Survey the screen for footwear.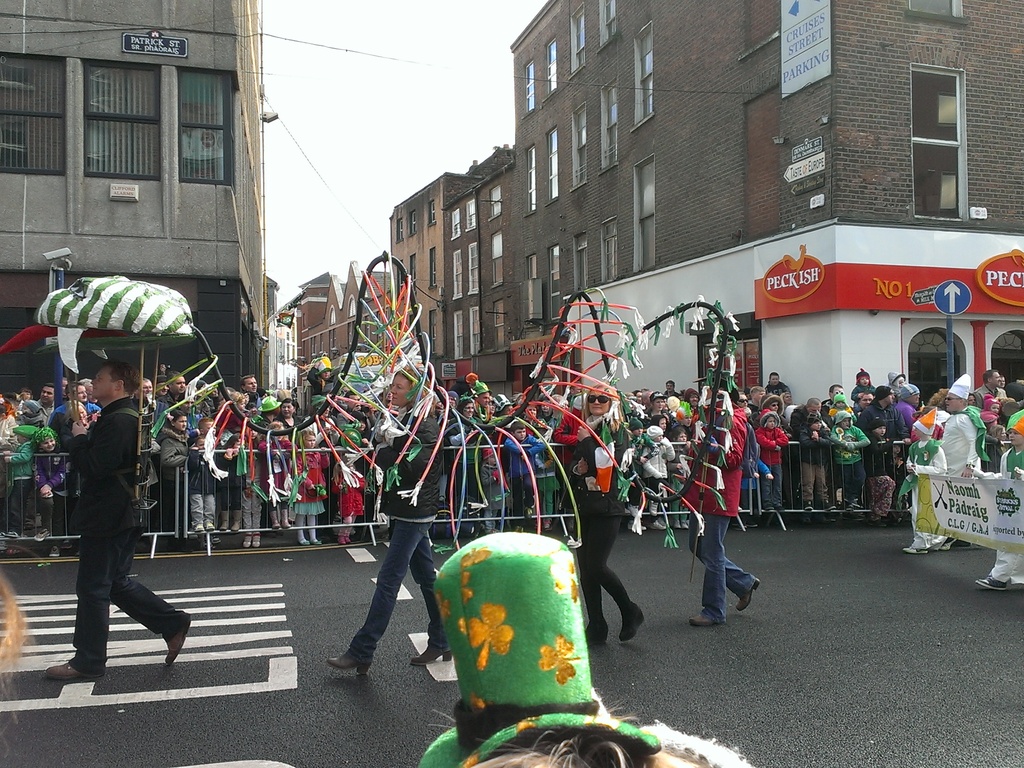
Survey found: 33, 528, 50, 541.
